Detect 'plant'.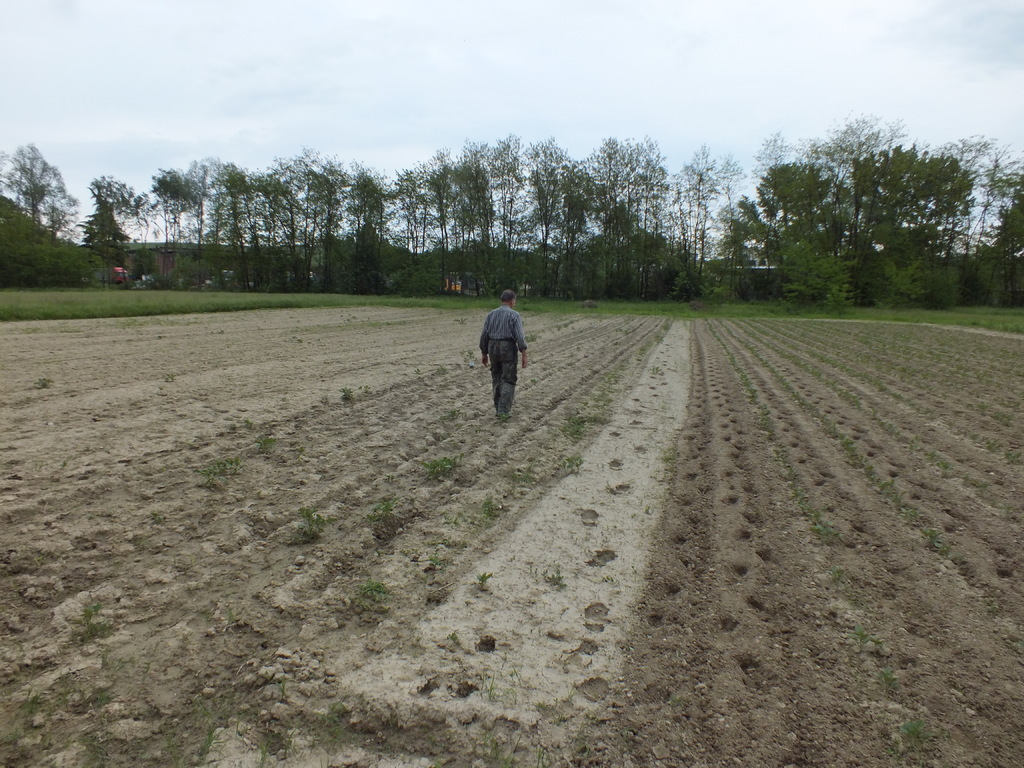
Detected at (x1=595, y1=392, x2=612, y2=403).
